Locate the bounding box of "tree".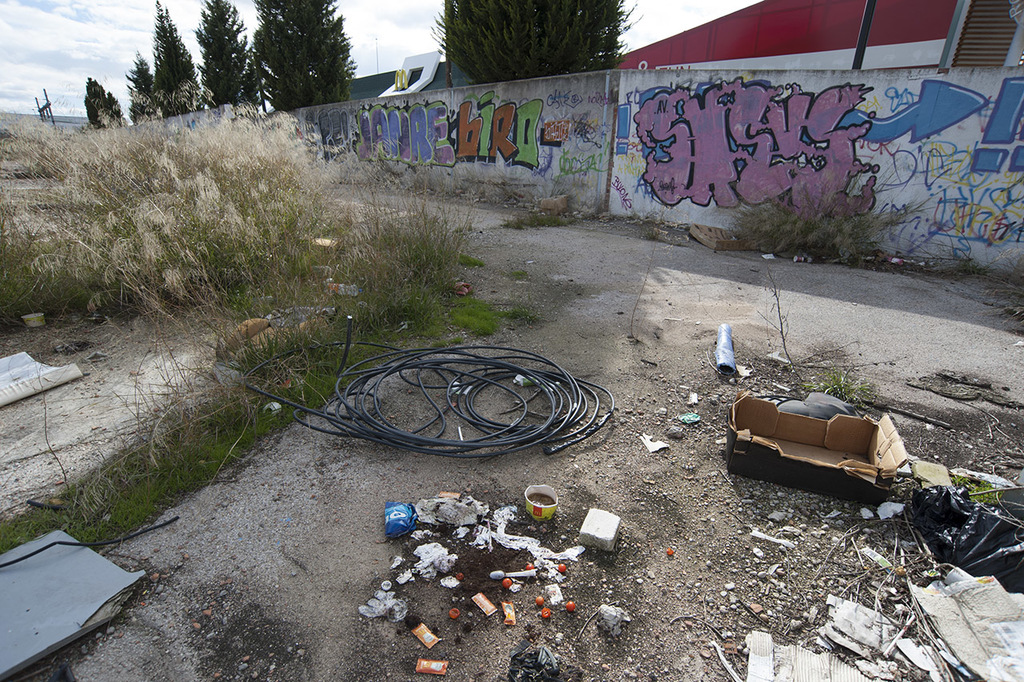
Bounding box: 433/0/648/89.
